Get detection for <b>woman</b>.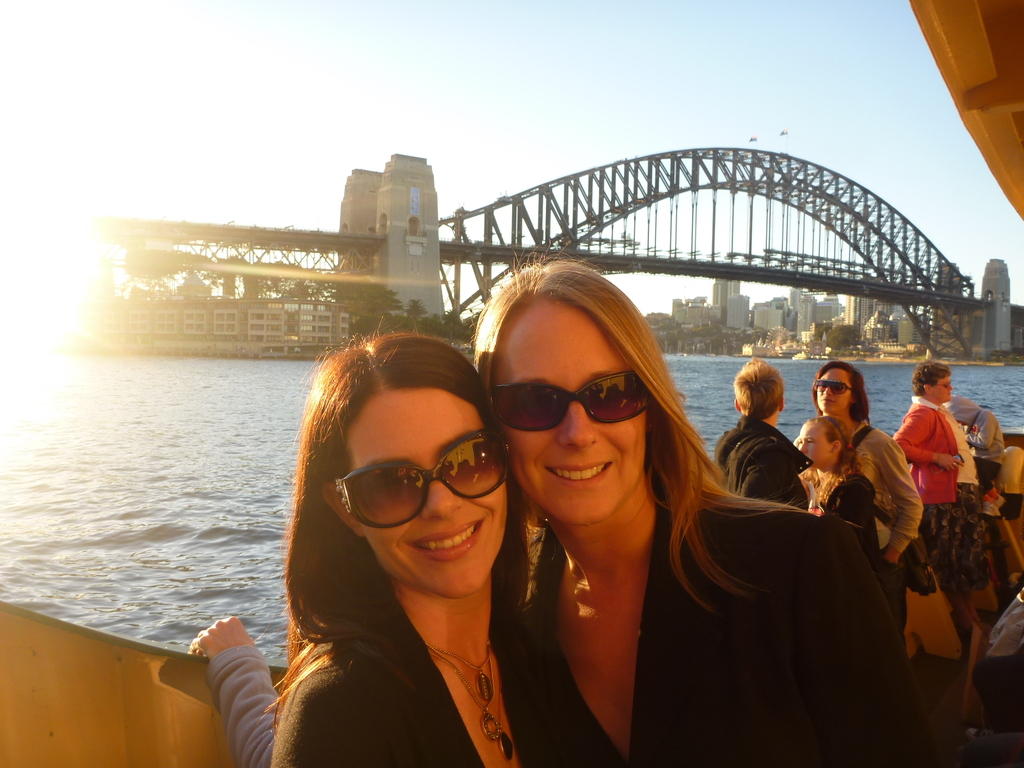
Detection: x1=463 y1=284 x2=877 y2=767.
